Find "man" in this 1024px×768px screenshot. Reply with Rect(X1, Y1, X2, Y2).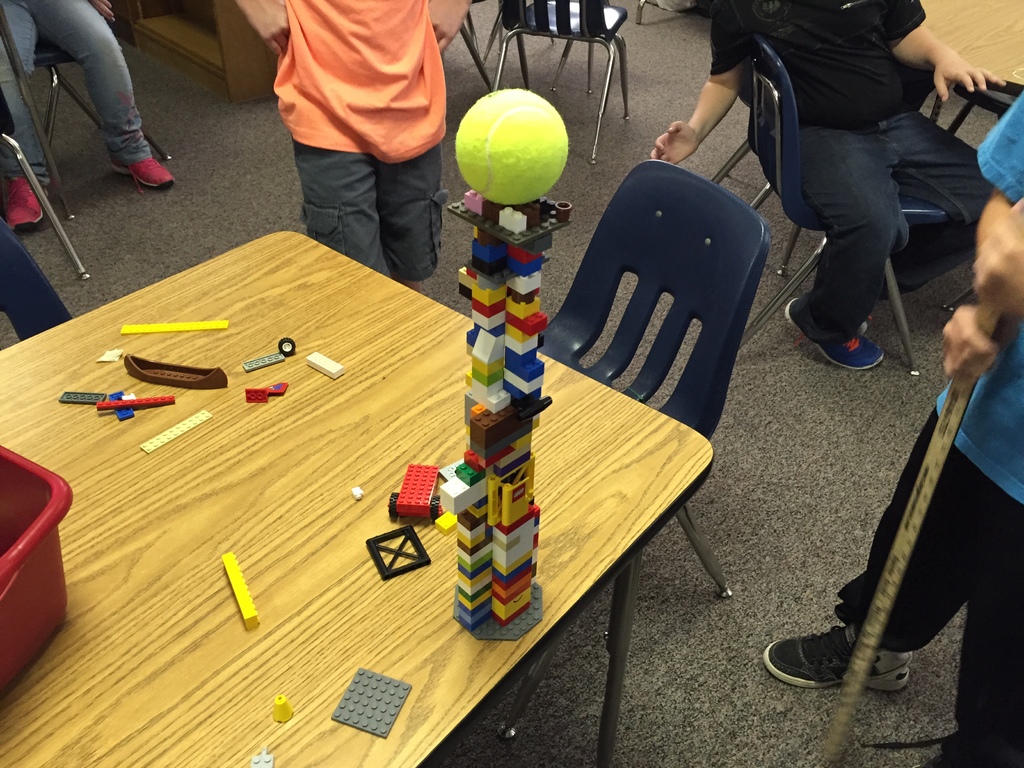
Rect(231, 0, 485, 300).
